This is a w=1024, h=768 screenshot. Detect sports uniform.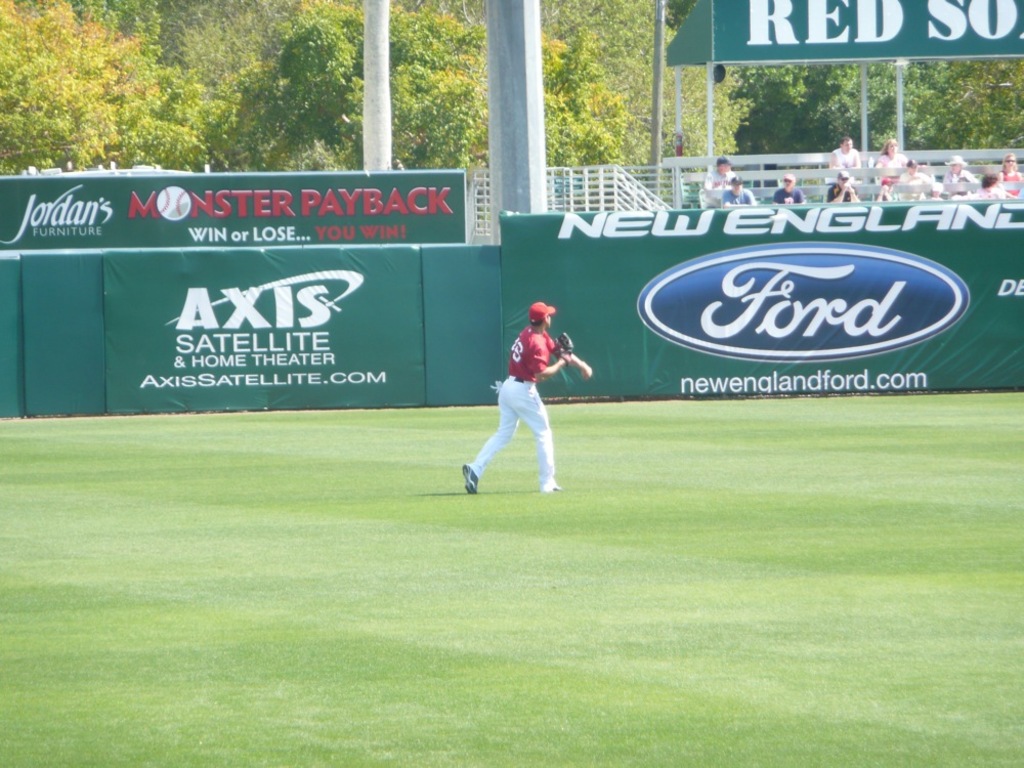
x1=468, y1=325, x2=560, y2=493.
